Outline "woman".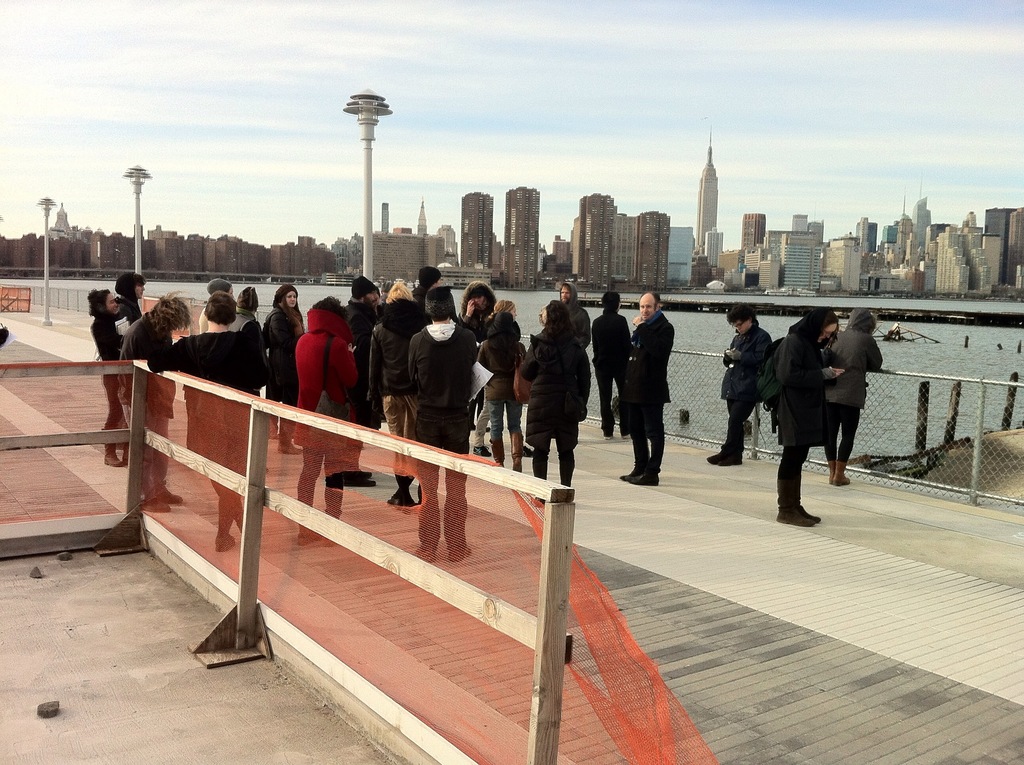
Outline: select_region(768, 317, 840, 535).
